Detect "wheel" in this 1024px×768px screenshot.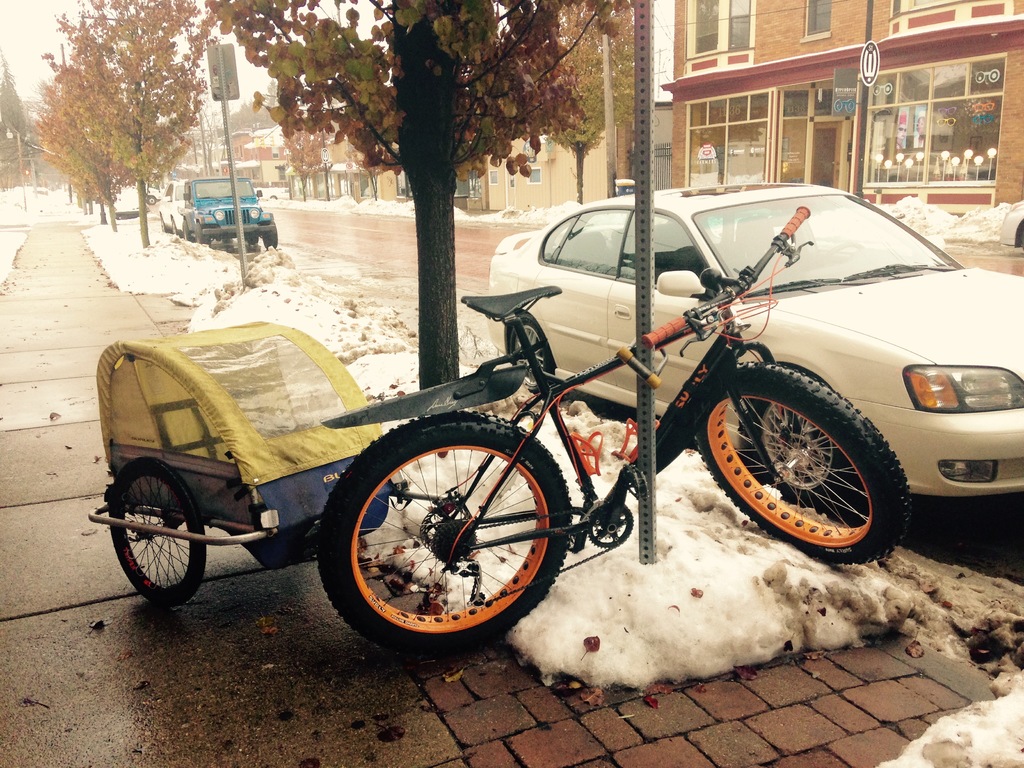
Detection: 262:221:277:250.
